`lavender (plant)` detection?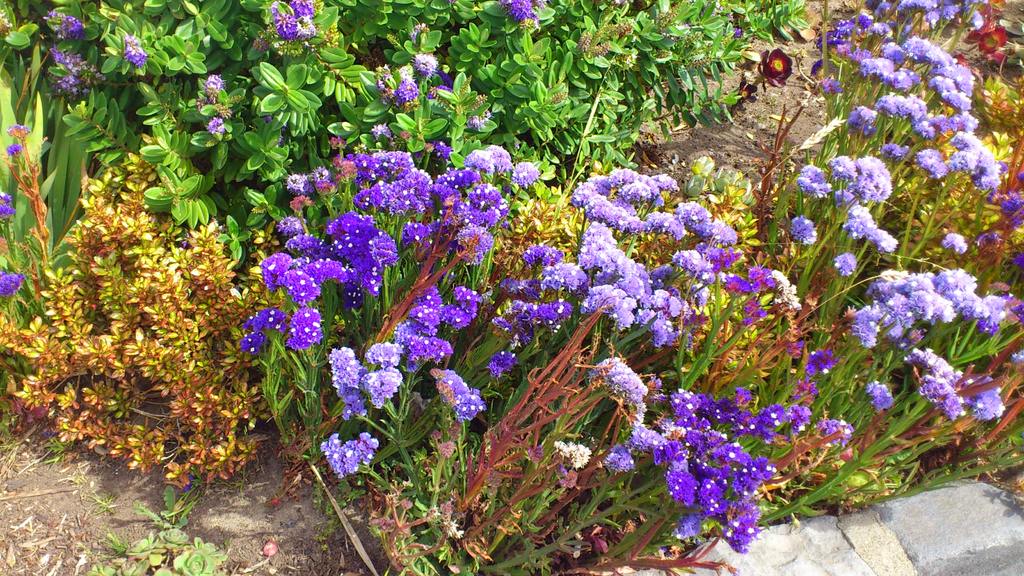
BBox(454, 286, 488, 328)
